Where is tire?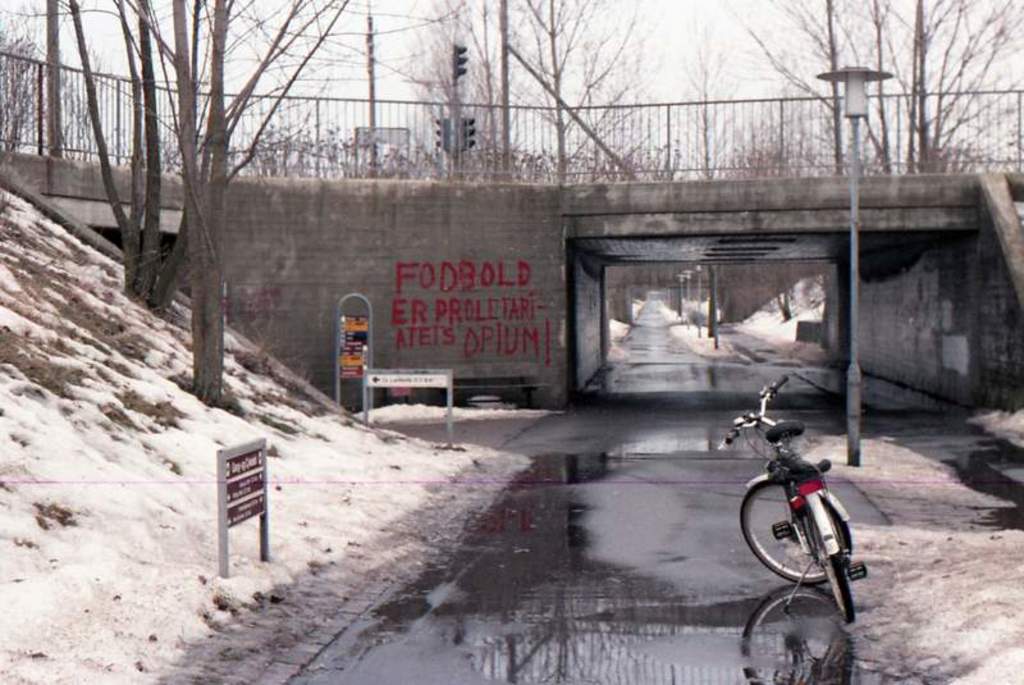
region(736, 480, 849, 585).
